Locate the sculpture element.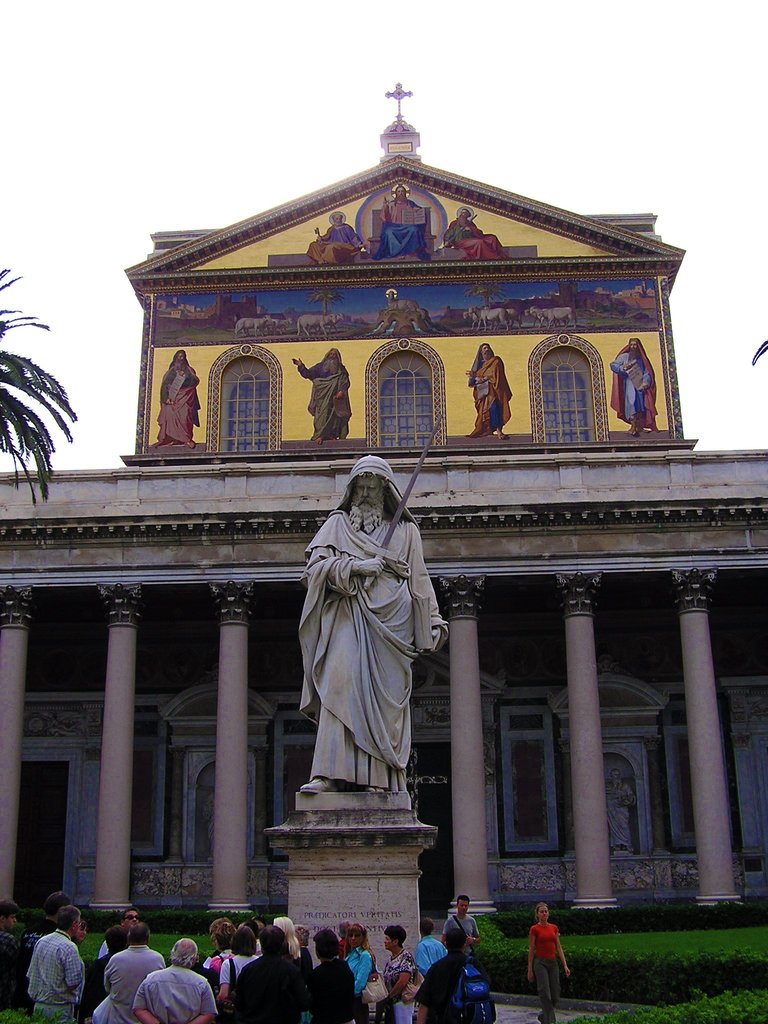
Element bbox: {"left": 154, "top": 349, "right": 201, "bottom": 456}.
